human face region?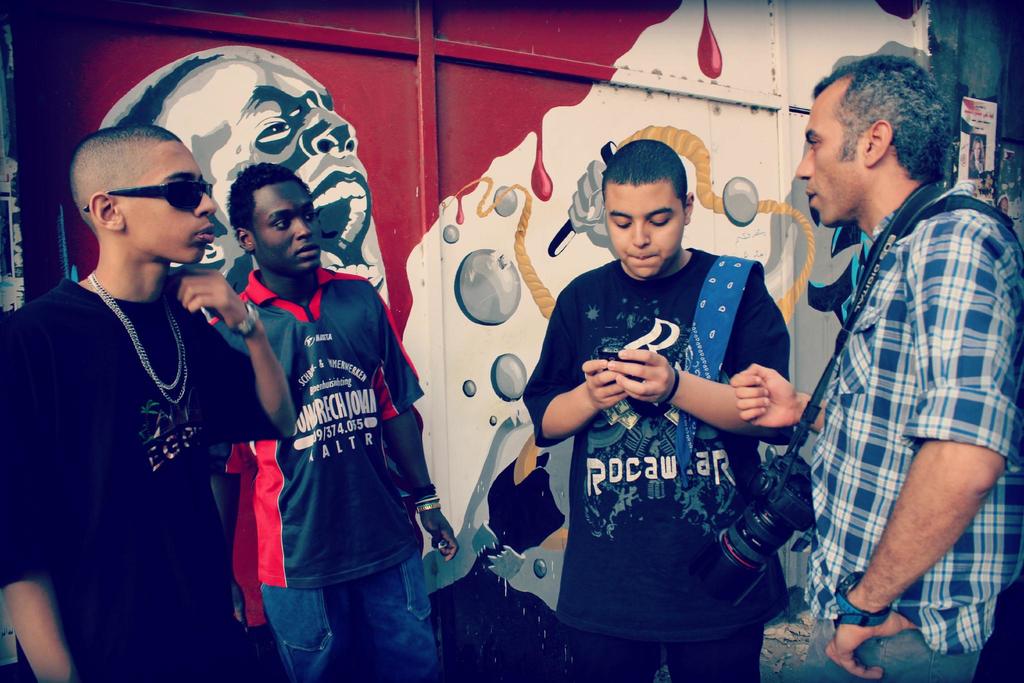
<bbox>118, 142, 216, 261</bbox>
